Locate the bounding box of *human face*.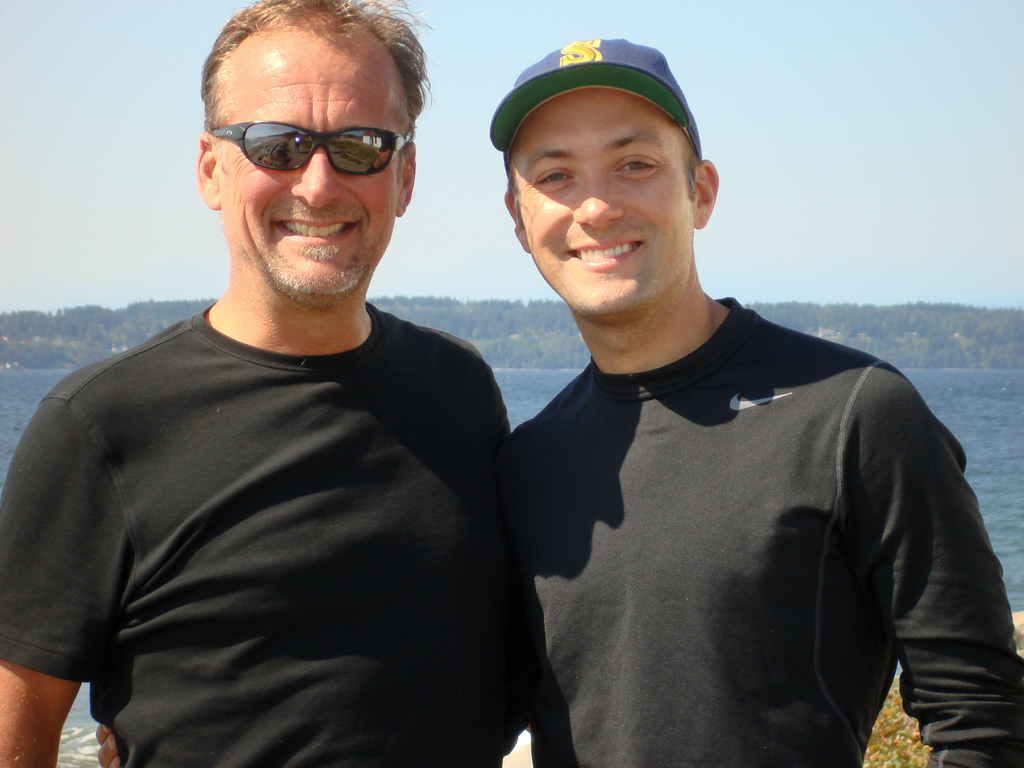
Bounding box: x1=518, y1=89, x2=703, y2=303.
